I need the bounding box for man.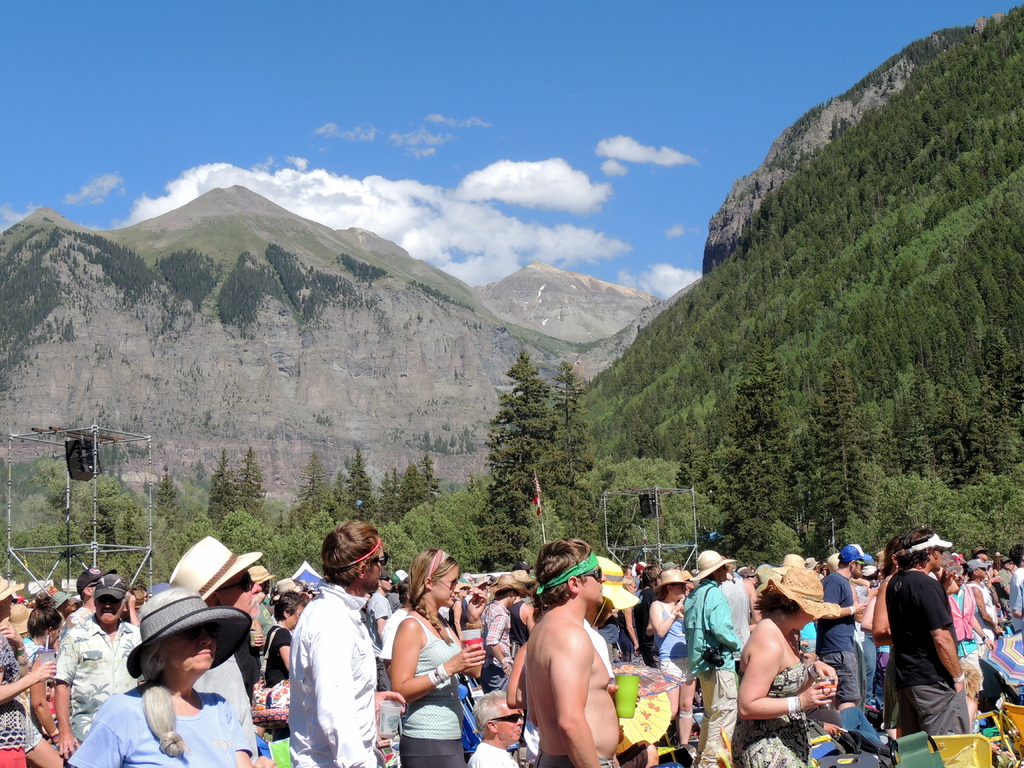
Here it is: {"x1": 888, "y1": 527, "x2": 970, "y2": 736}.
